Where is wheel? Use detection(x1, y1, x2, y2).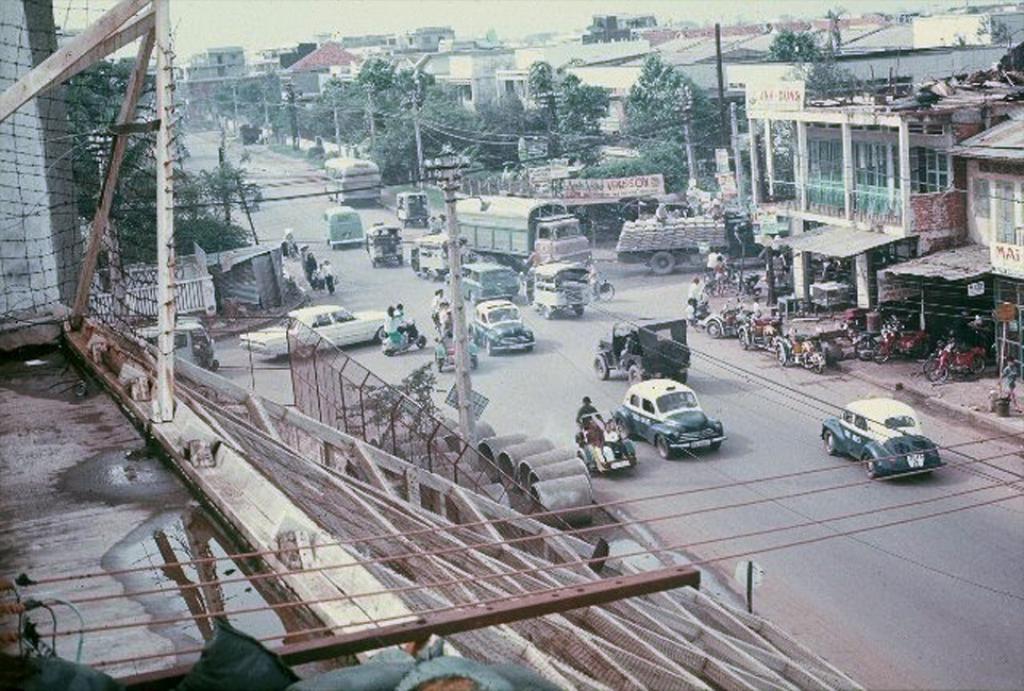
detection(484, 342, 498, 357).
